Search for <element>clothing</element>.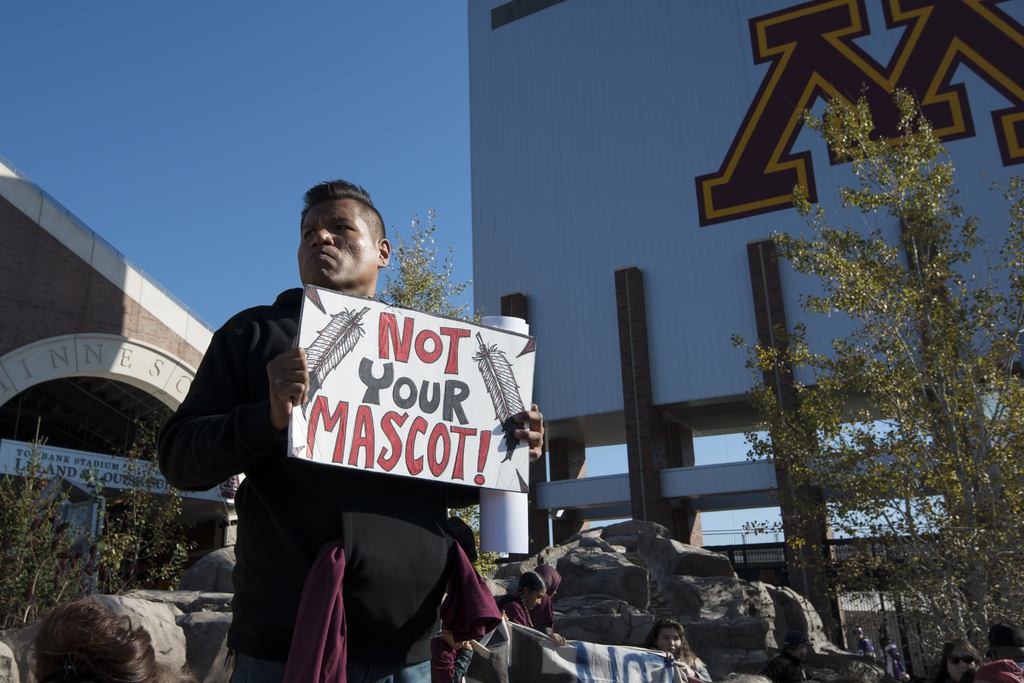
Found at 849, 636, 874, 662.
